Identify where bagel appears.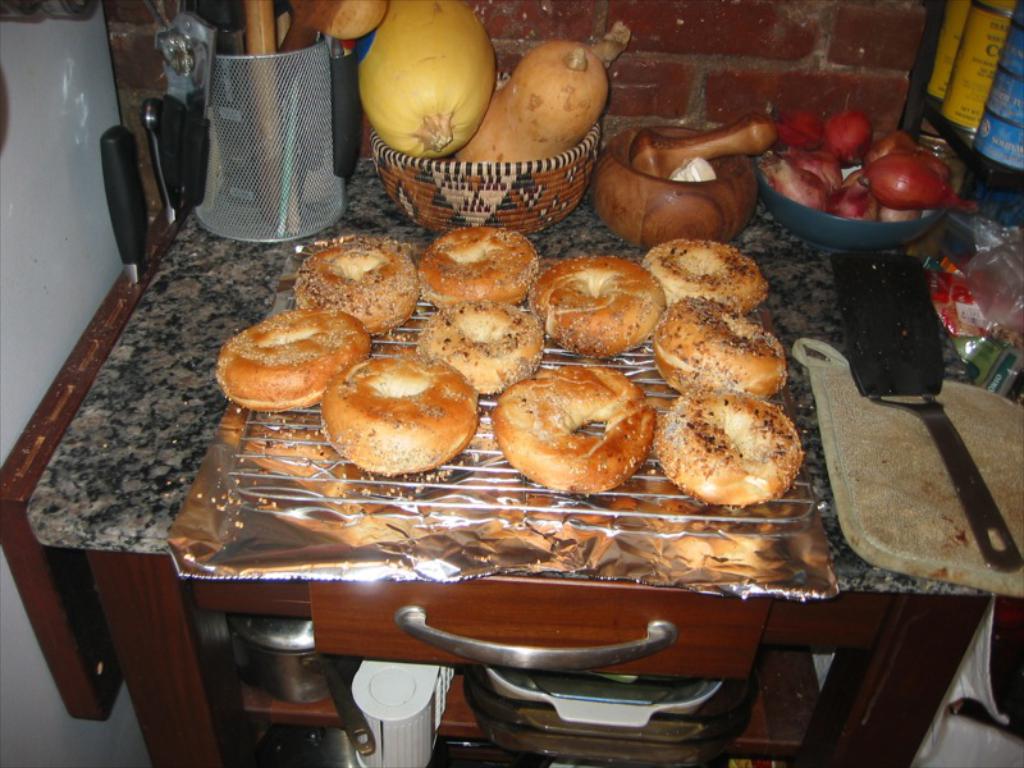
Appears at region(643, 234, 767, 315).
